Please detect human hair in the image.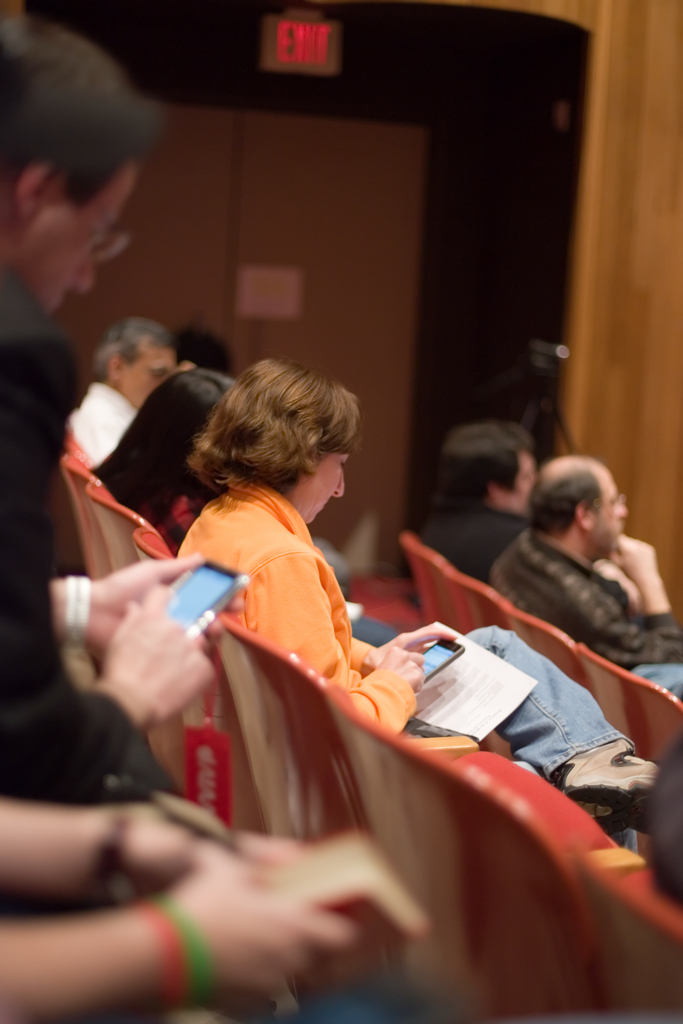
bbox(0, 19, 174, 207).
